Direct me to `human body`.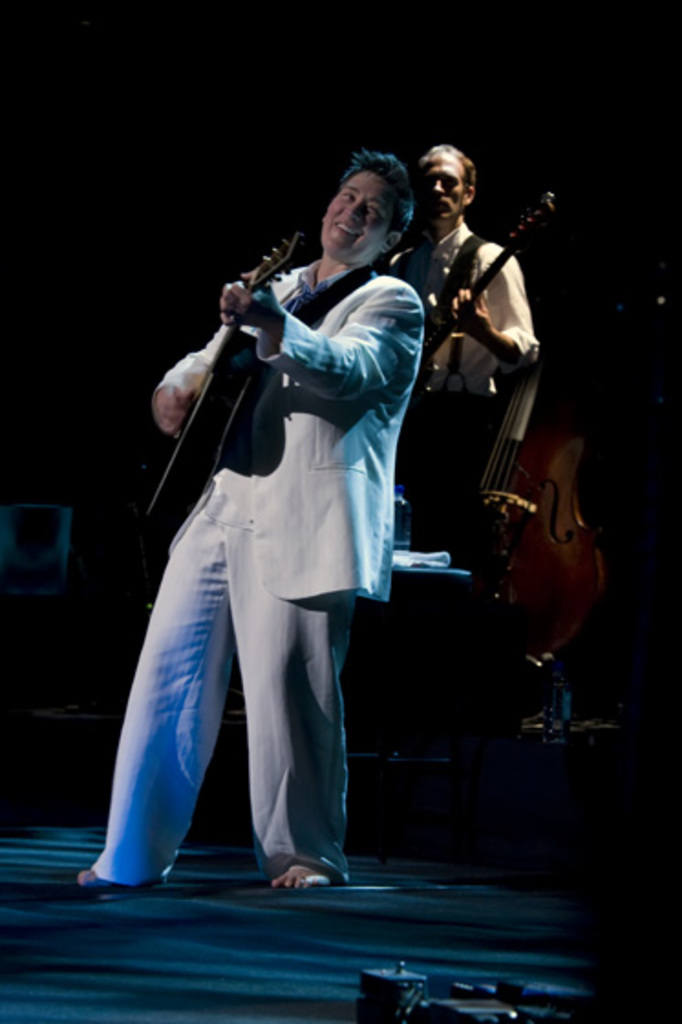
Direction: (64, 152, 389, 901).
